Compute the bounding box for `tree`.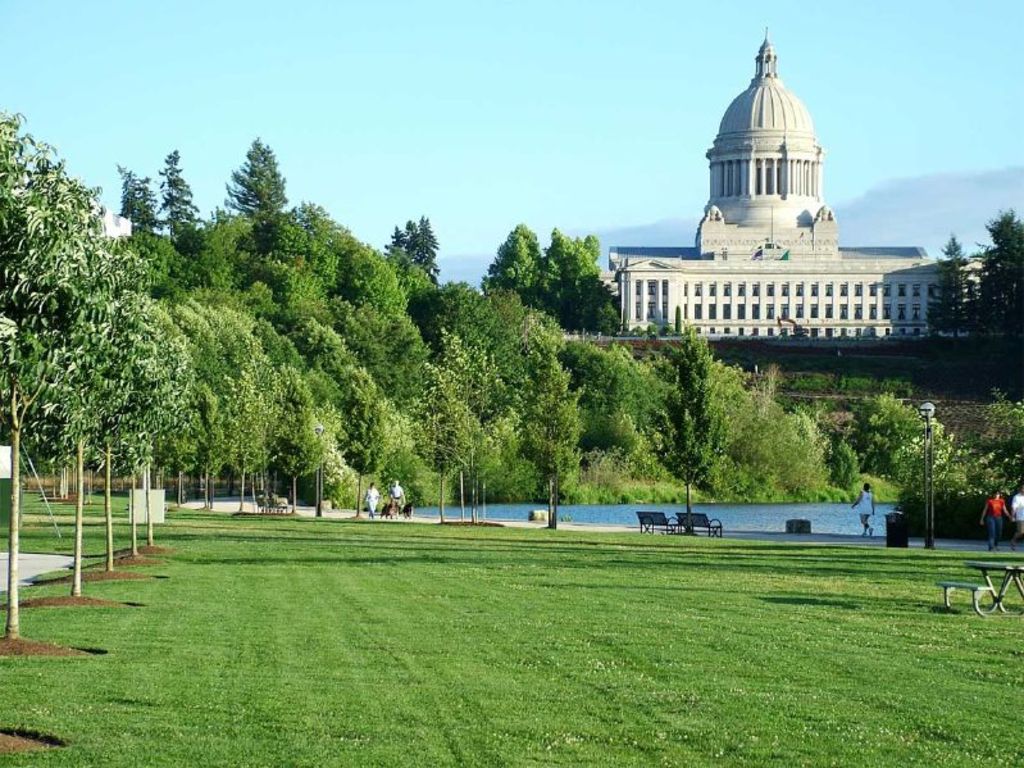
579, 291, 628, 336.
